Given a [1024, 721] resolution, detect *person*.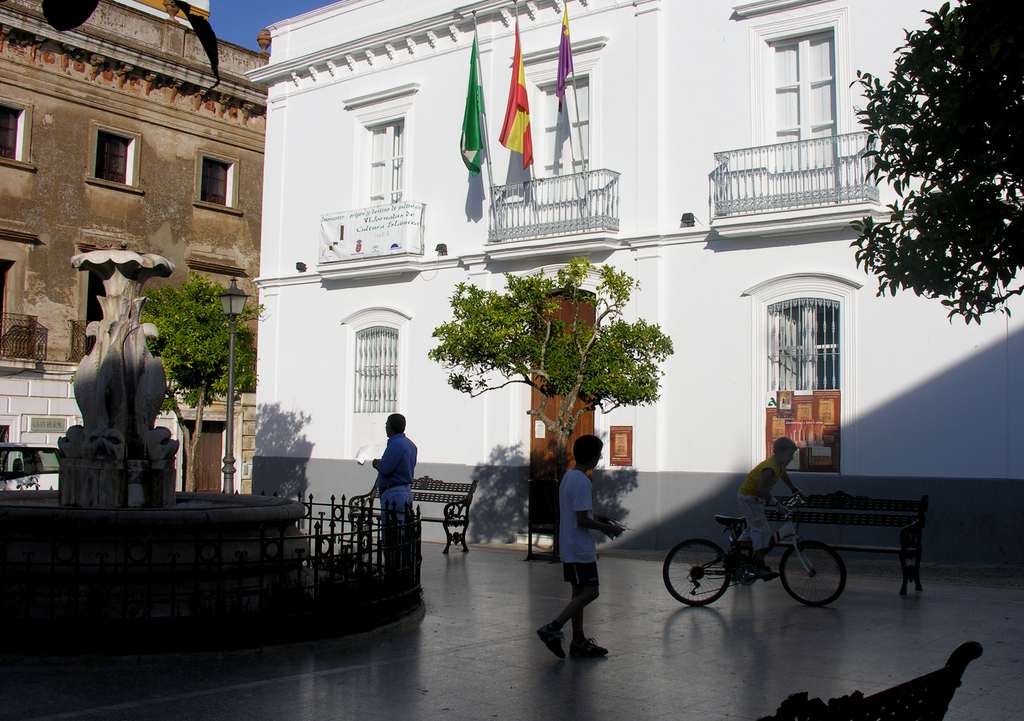
547/447/628/648.
